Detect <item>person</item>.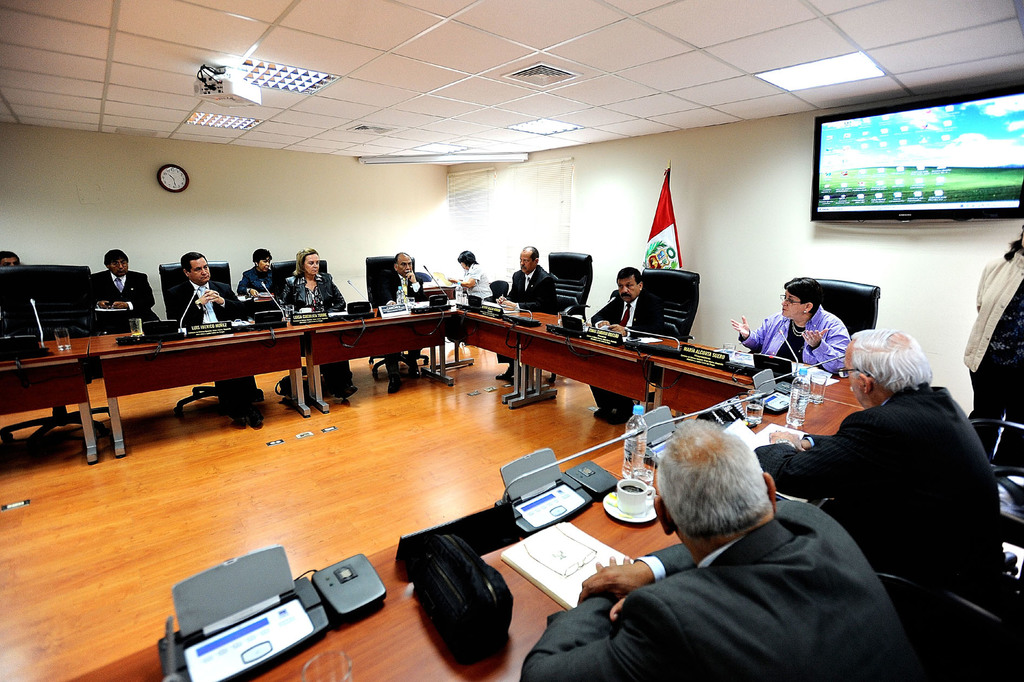
Detected at <region>517, 418, 925, 681</region>.
